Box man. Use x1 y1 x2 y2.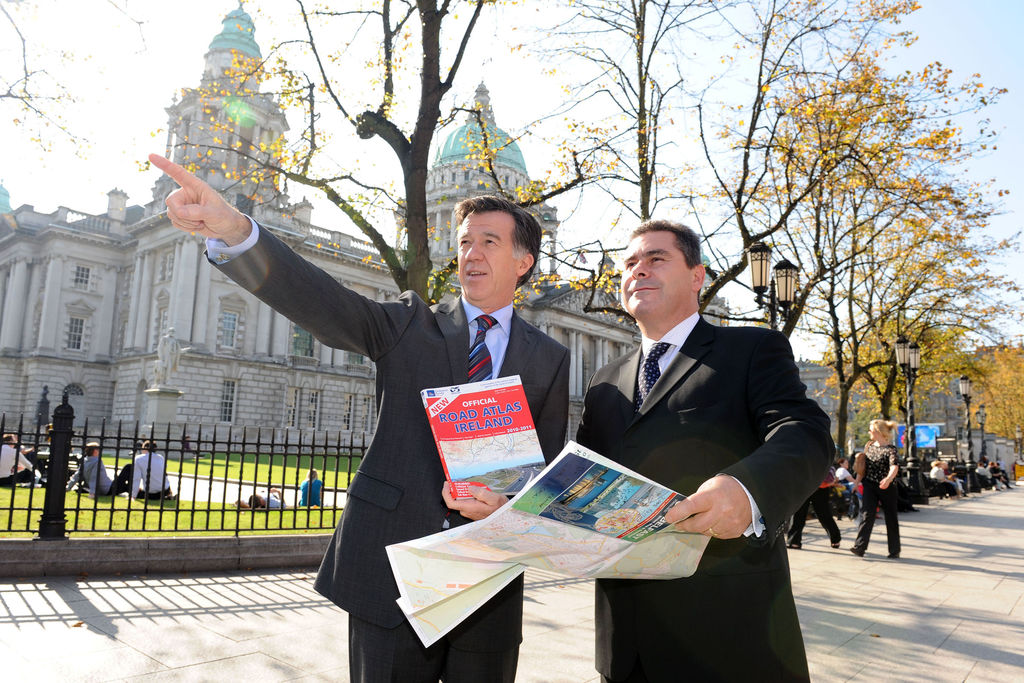
66 441 140 498.
